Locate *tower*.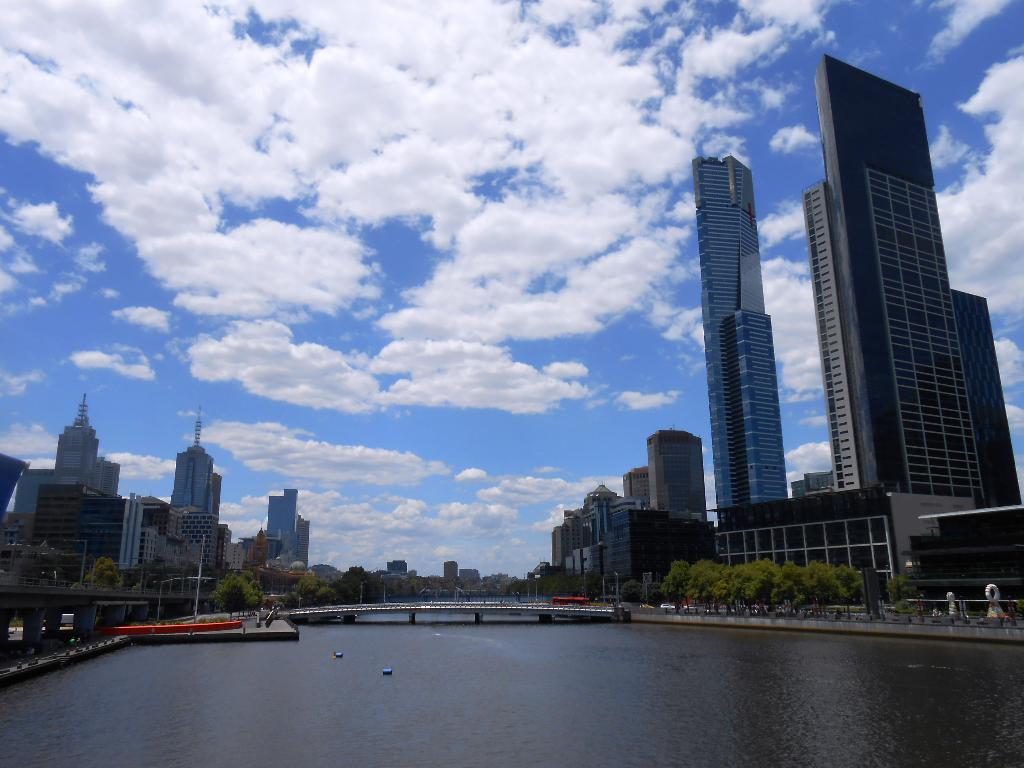
Bounding box: bbox=[801, 51, 986, 504].
